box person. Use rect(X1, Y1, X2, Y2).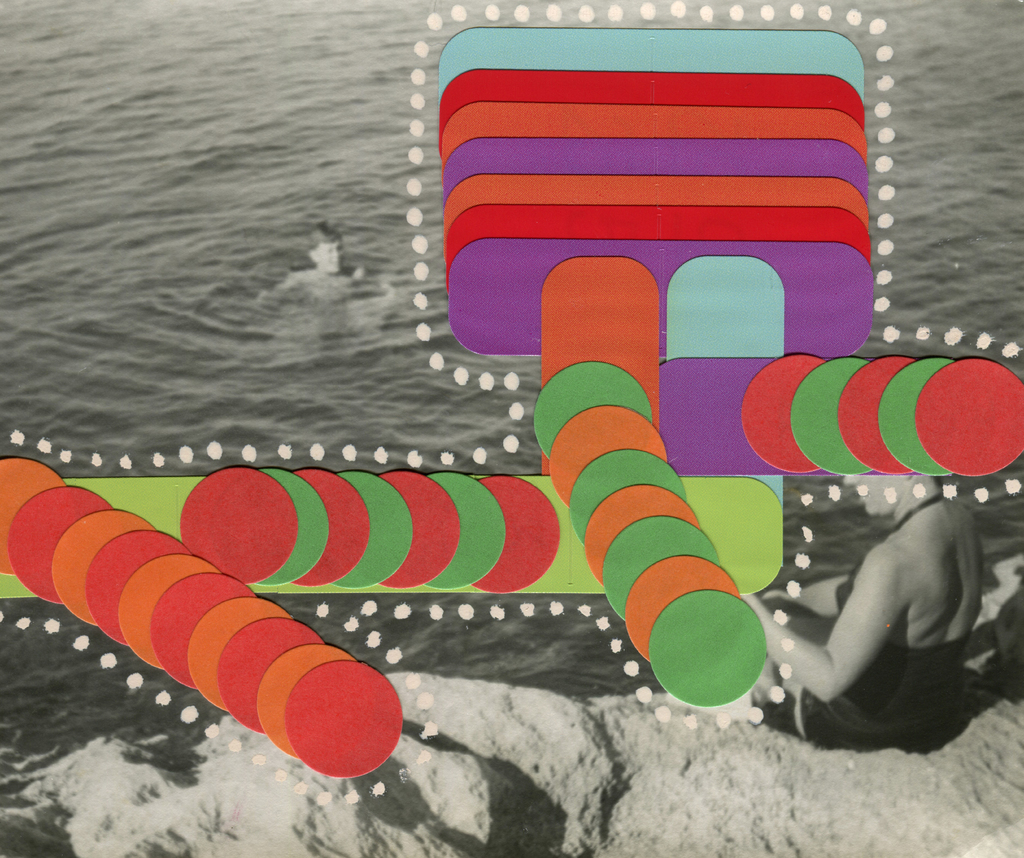
rect(271, 218, 365, 284).
